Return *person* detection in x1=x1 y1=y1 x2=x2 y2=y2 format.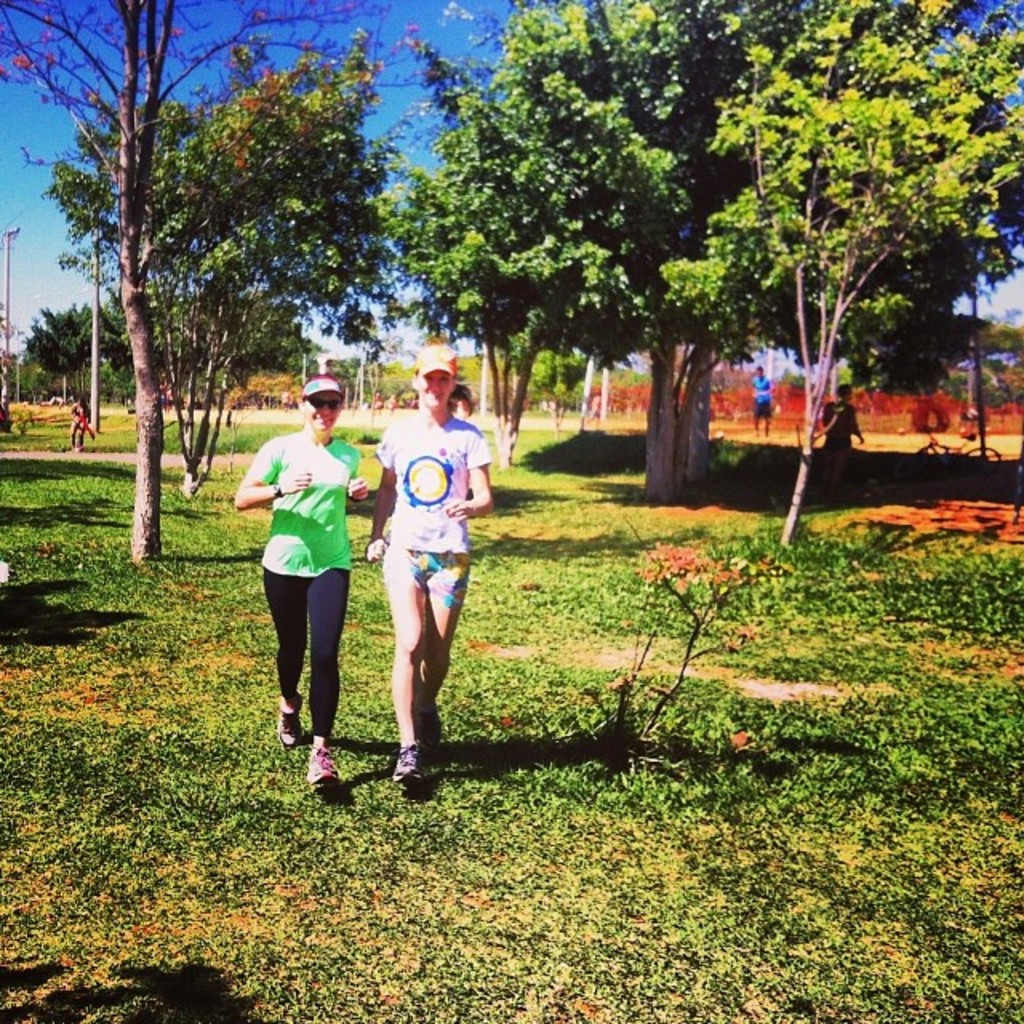
x1=251 y1=358 x2=363 y2=782.
